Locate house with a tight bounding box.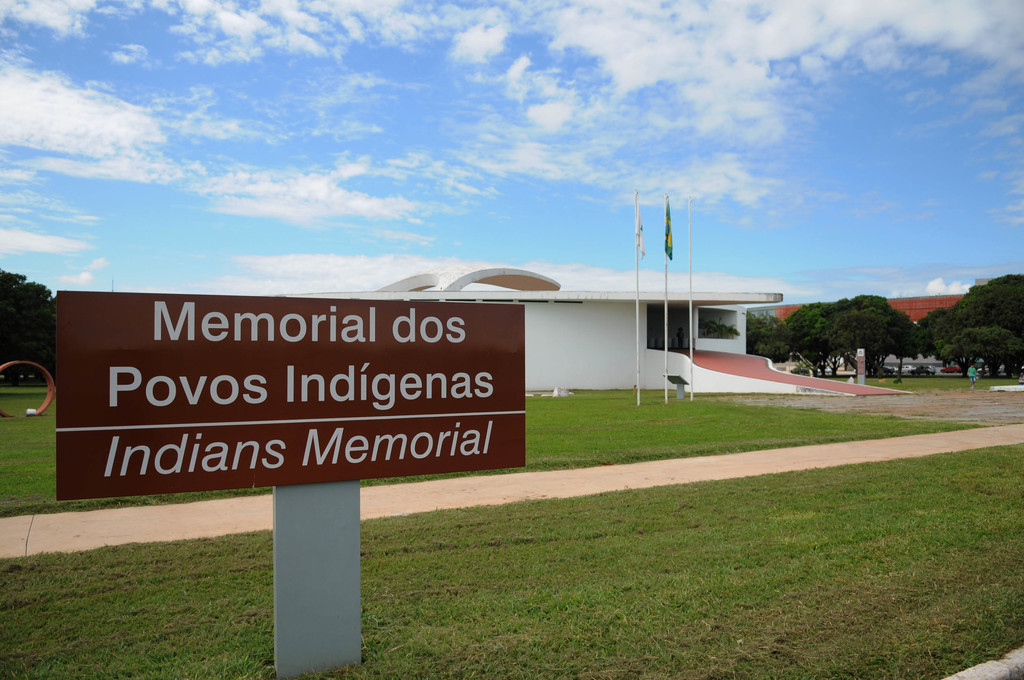
bbox(774, 299, 968, 374).
